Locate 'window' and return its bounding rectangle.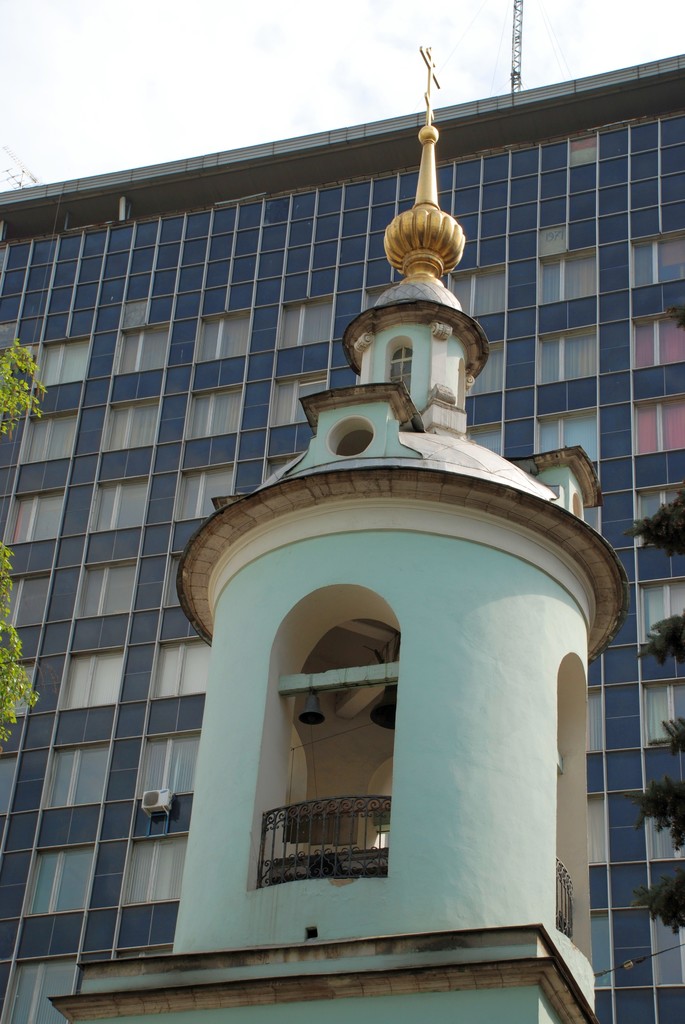
crop(536, 247, 599, 308).
